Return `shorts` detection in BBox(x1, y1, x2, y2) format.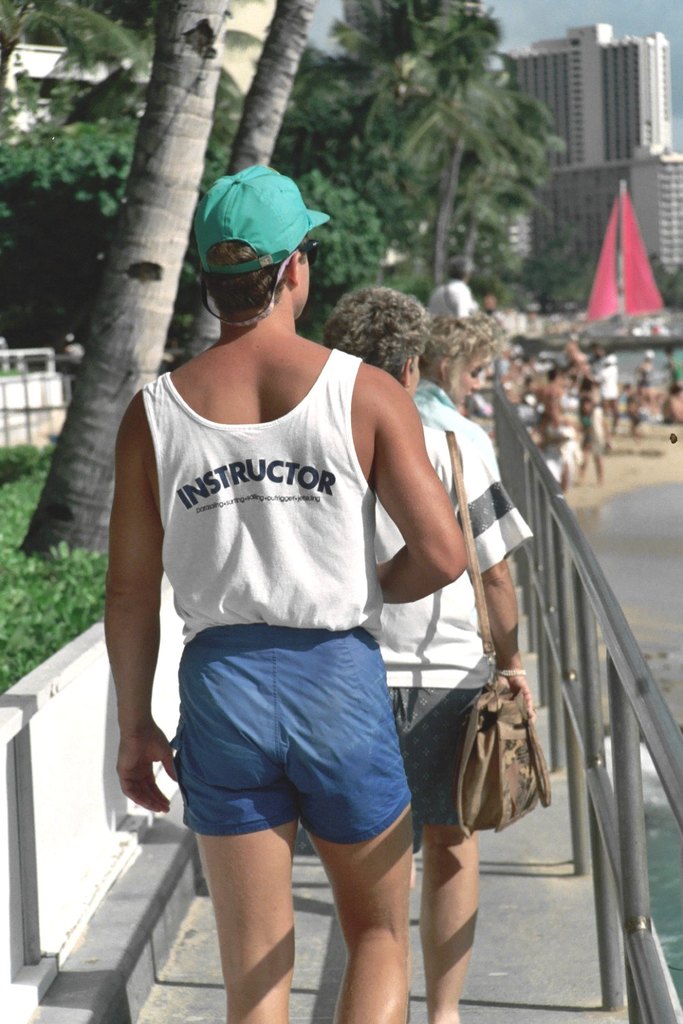
BBox(171, 618, 413, 844).
